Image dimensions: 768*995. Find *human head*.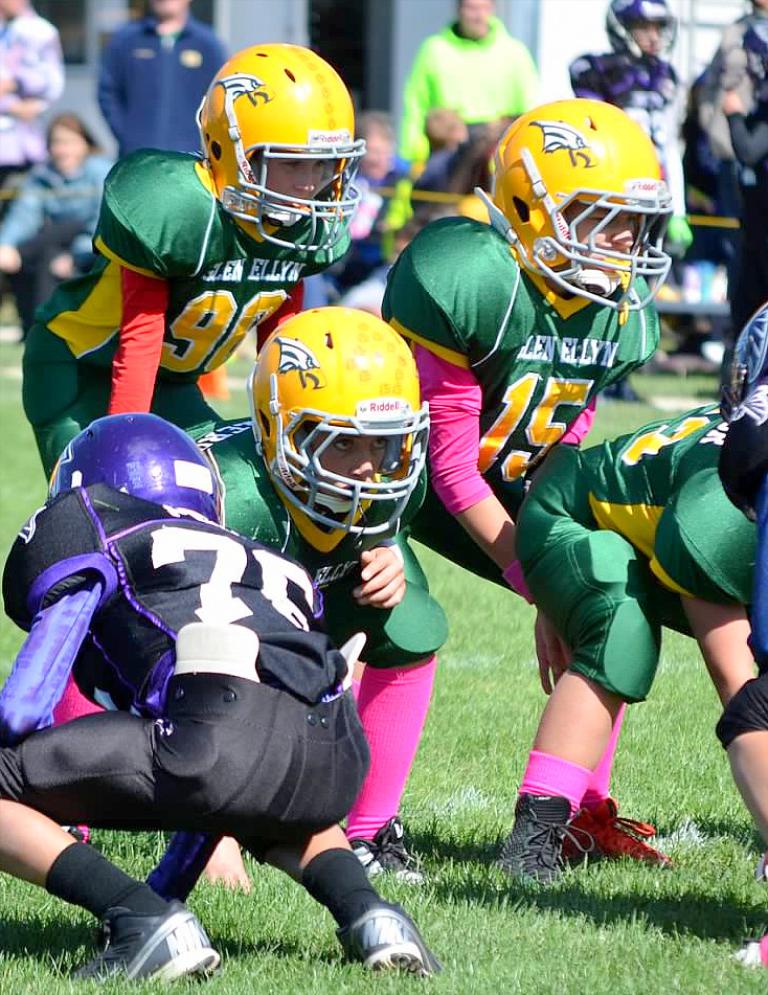
pyautogui.locateOnScreen(253, 306, 425, 525).
